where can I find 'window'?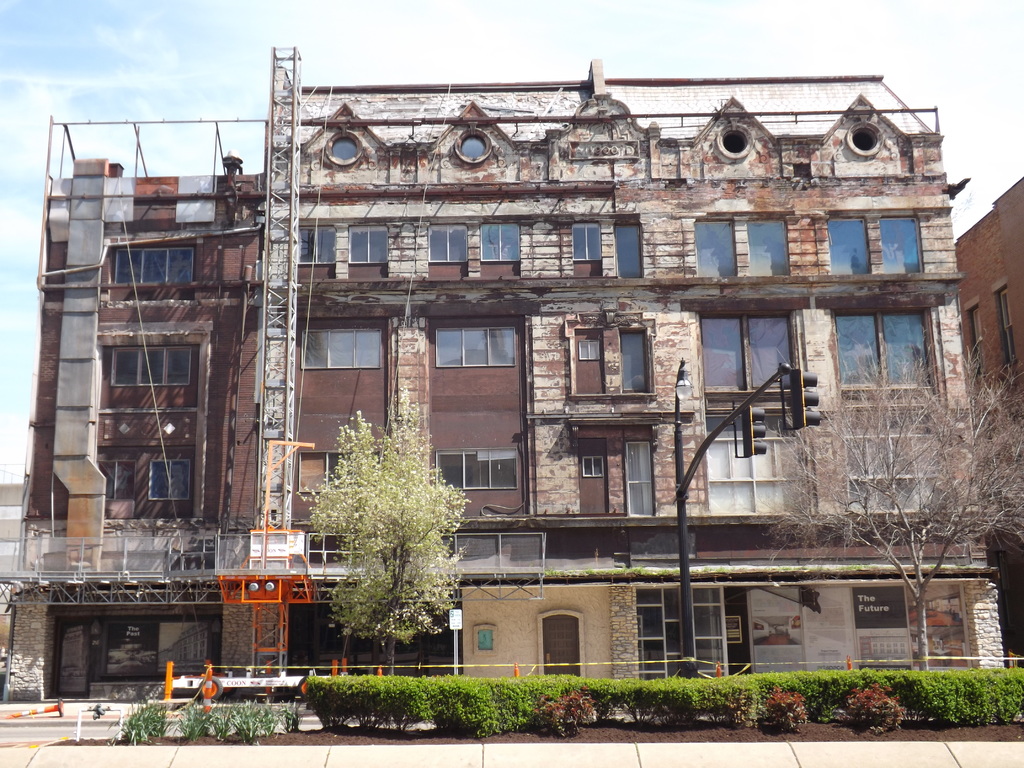
You can find it at x1=330, y1=456, x2=375, y2=490.
